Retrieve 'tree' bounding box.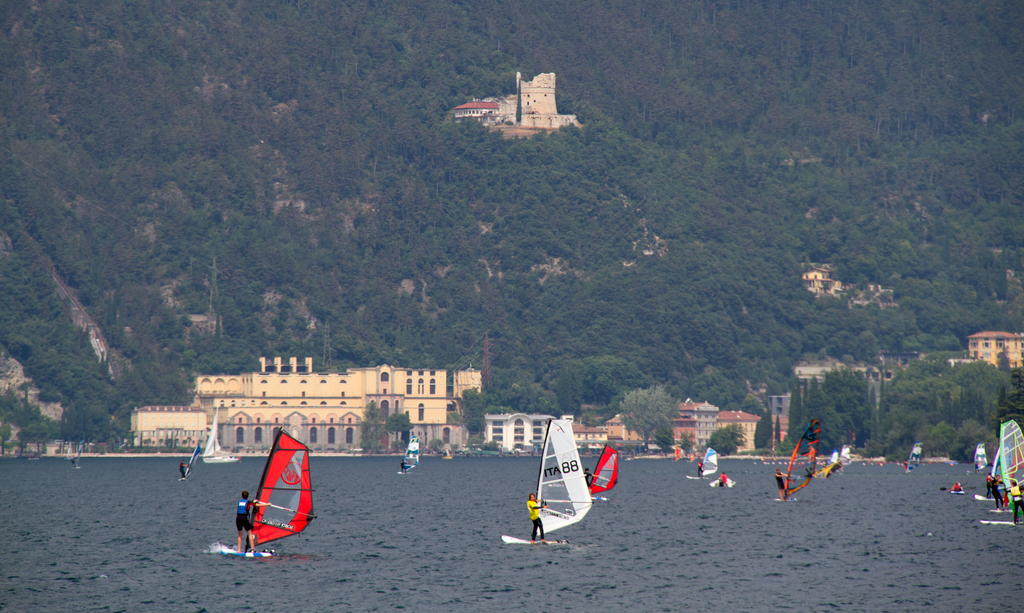
Bounding box: 755:407:775:457.
